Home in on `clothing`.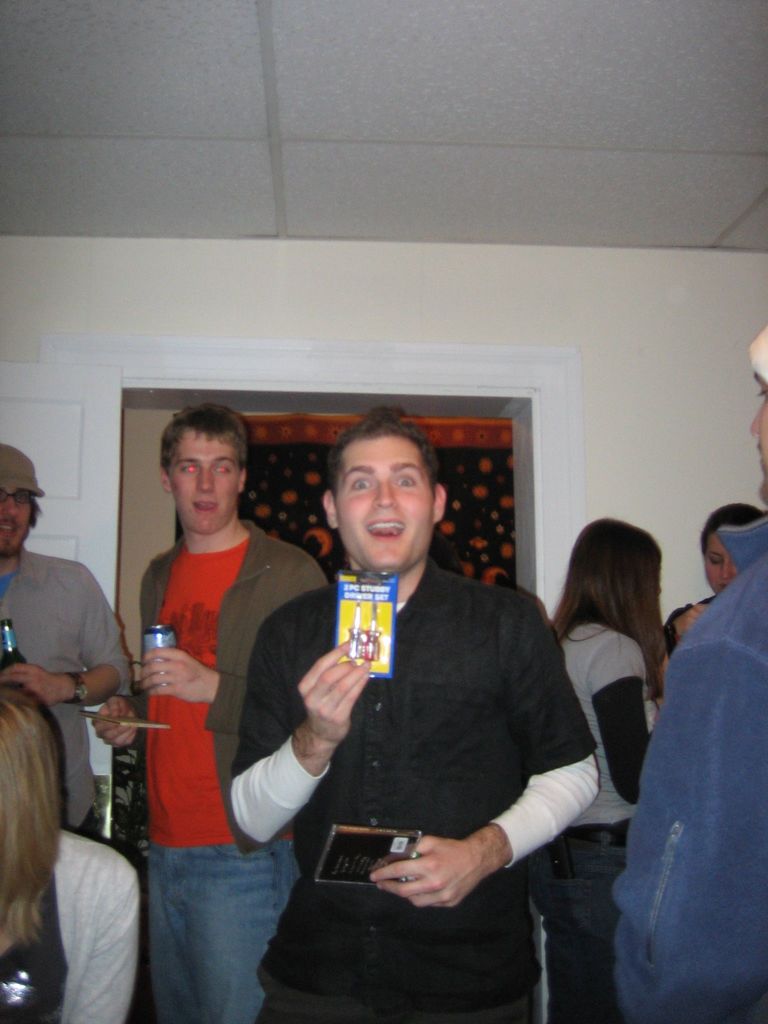
Homed in at select_region(54, 827, 140, 1023).
